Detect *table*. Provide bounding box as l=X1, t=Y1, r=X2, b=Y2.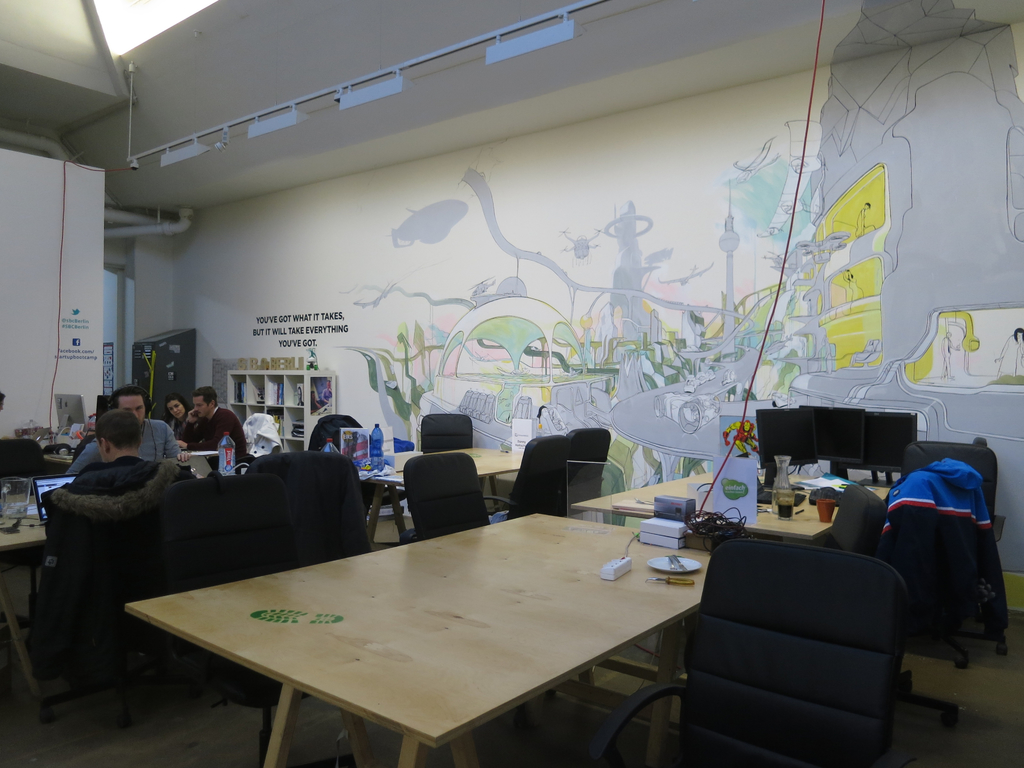
l=370, t=443, r=523, b=552.
